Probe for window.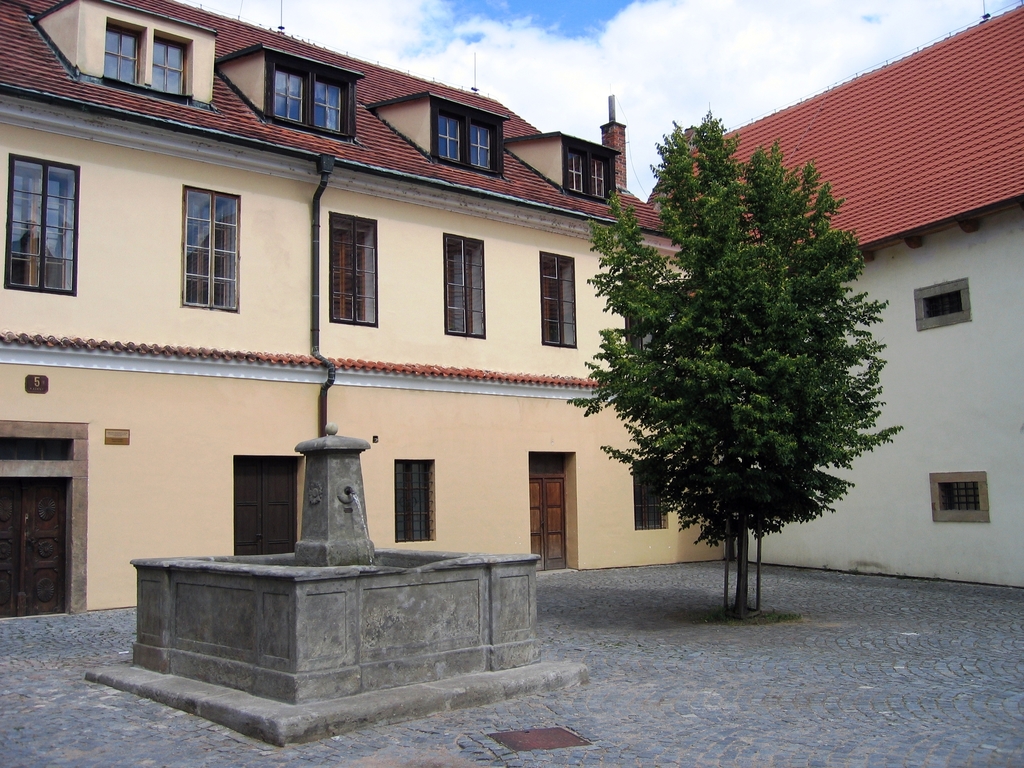
Probe result: x1=175 y1=179 x2=244 y2=316.
